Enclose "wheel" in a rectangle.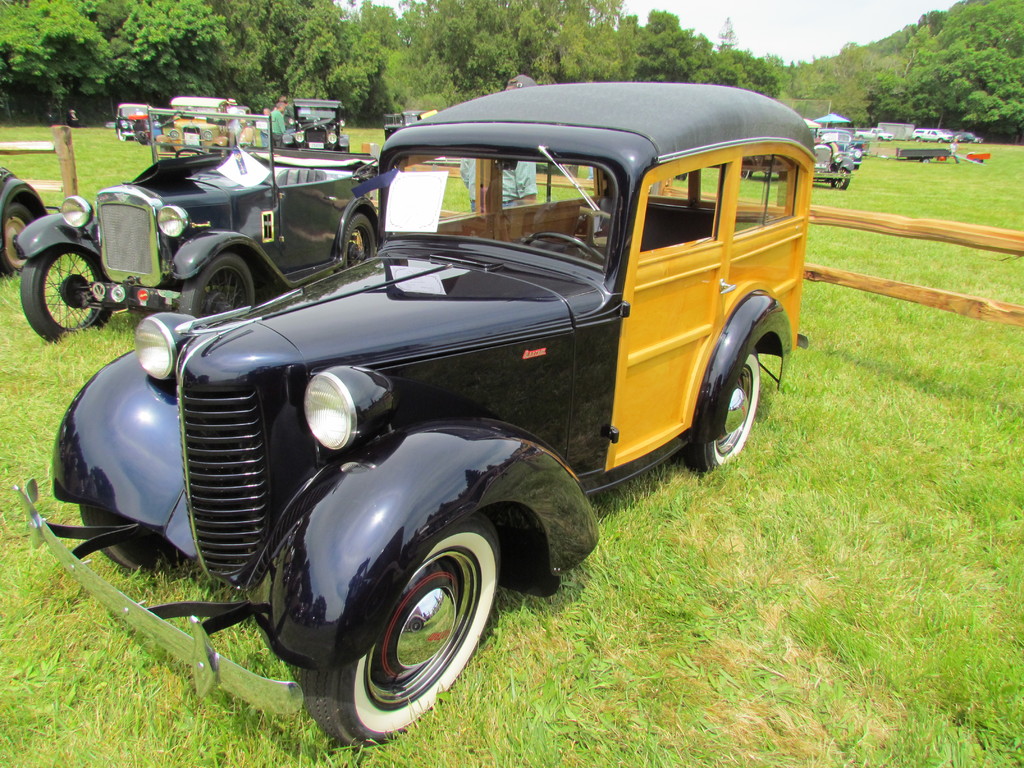
bbox=[340, 214, 376, 269].
